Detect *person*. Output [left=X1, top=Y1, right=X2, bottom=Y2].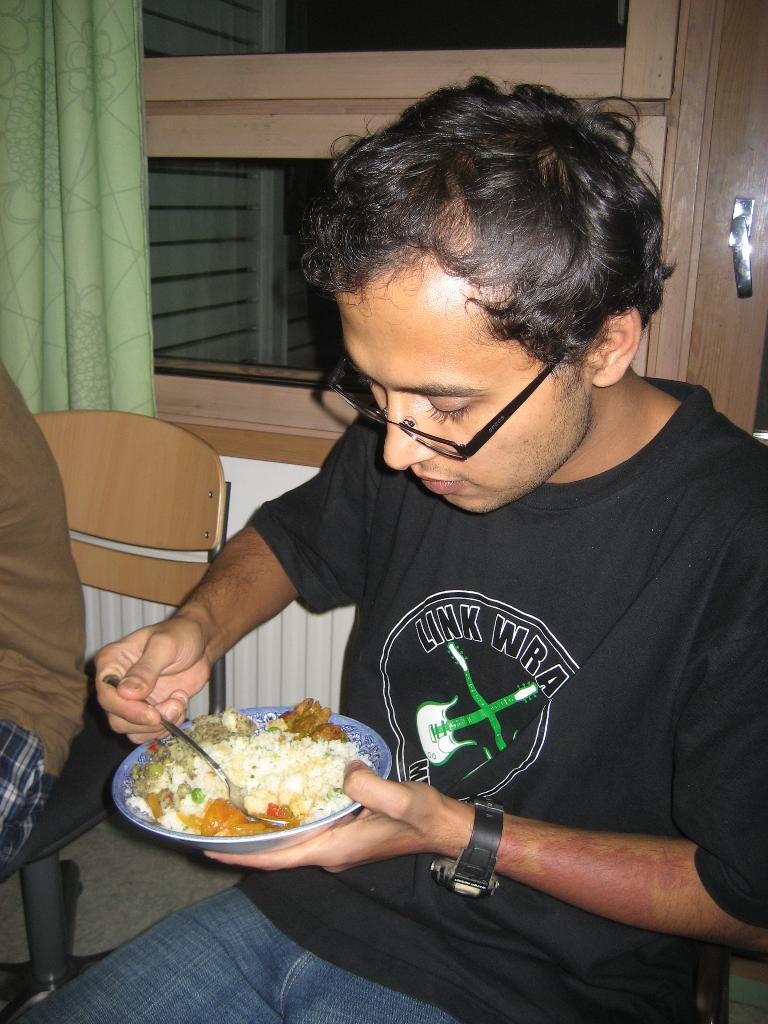
[left=0, top=358, right=96, bottom=862].
